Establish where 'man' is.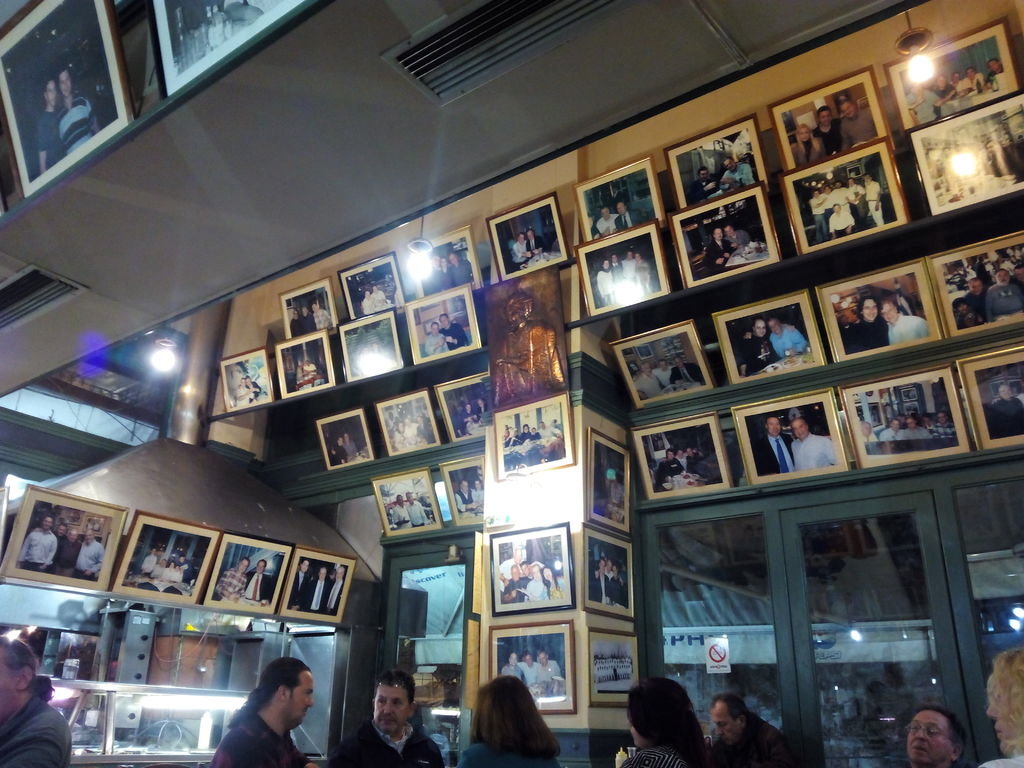
Established at (x1=953, y1=275, x2=991, y2=324).
